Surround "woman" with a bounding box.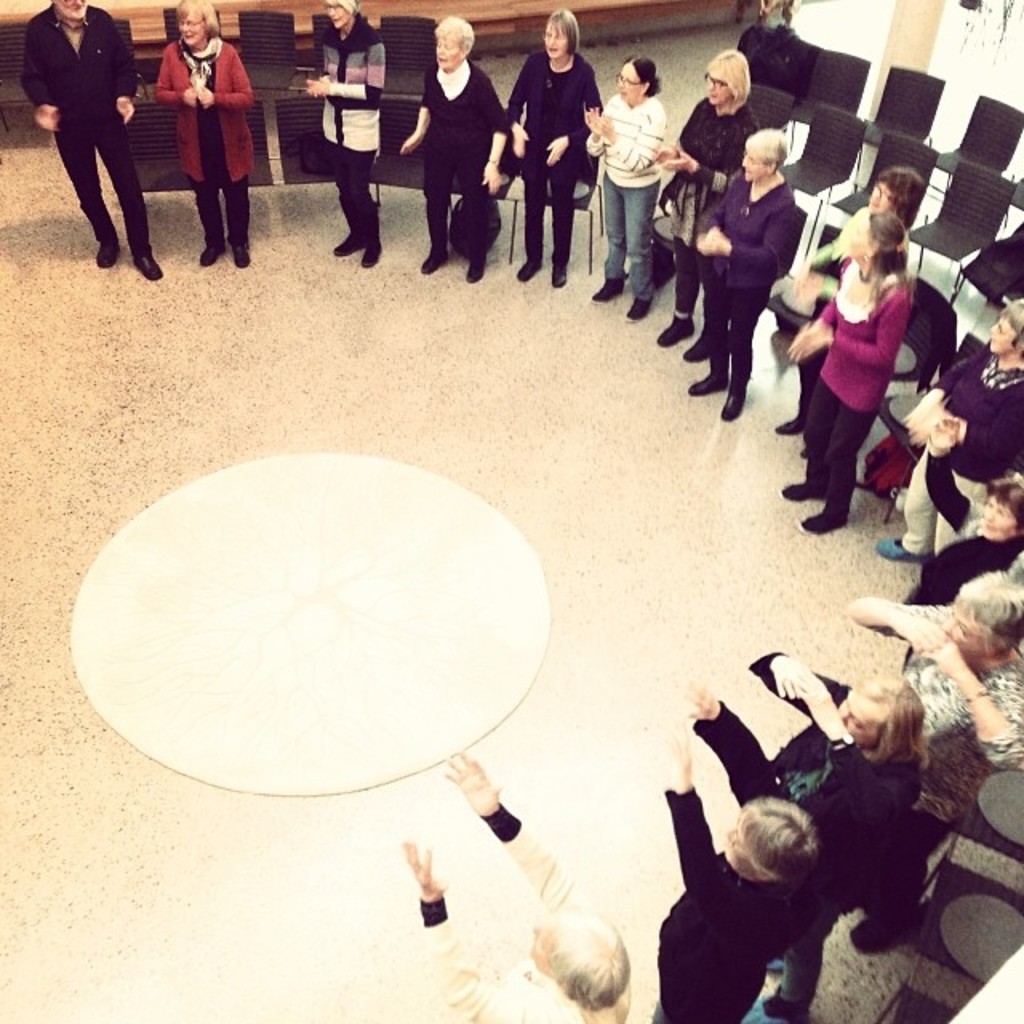
x1=781 y1=170 x2=907 y2=440.
